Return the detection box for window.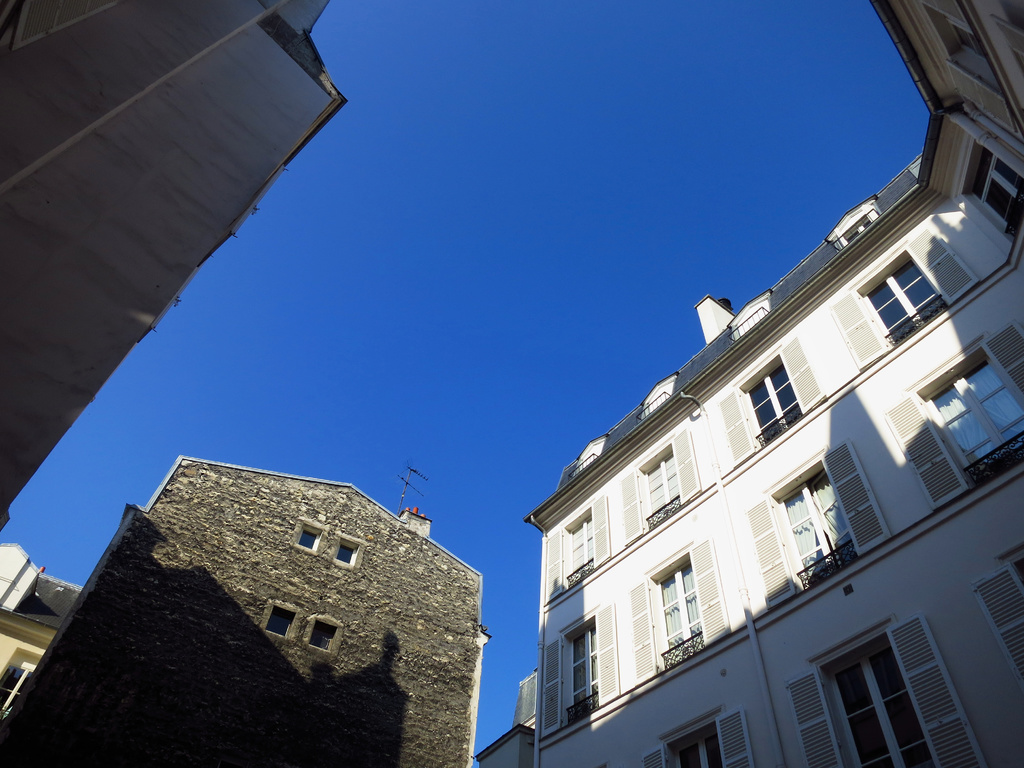
box(716, 332, 824, 465).
